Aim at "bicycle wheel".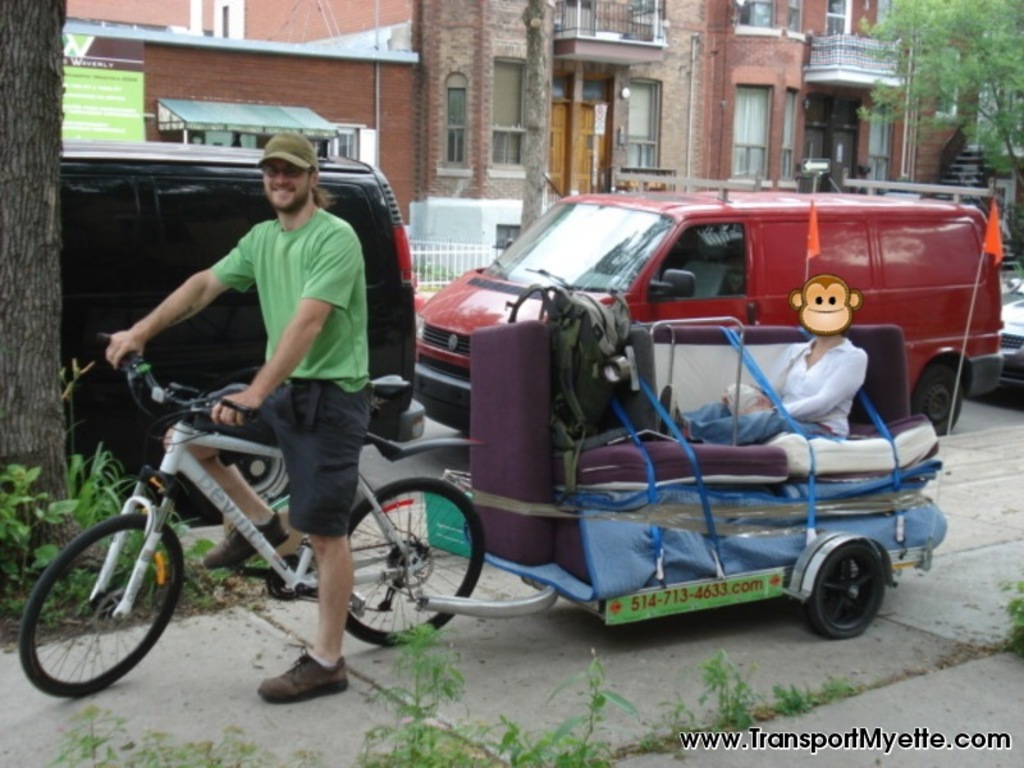
Aimed at <region>337, 471, 486, 654</region>.
